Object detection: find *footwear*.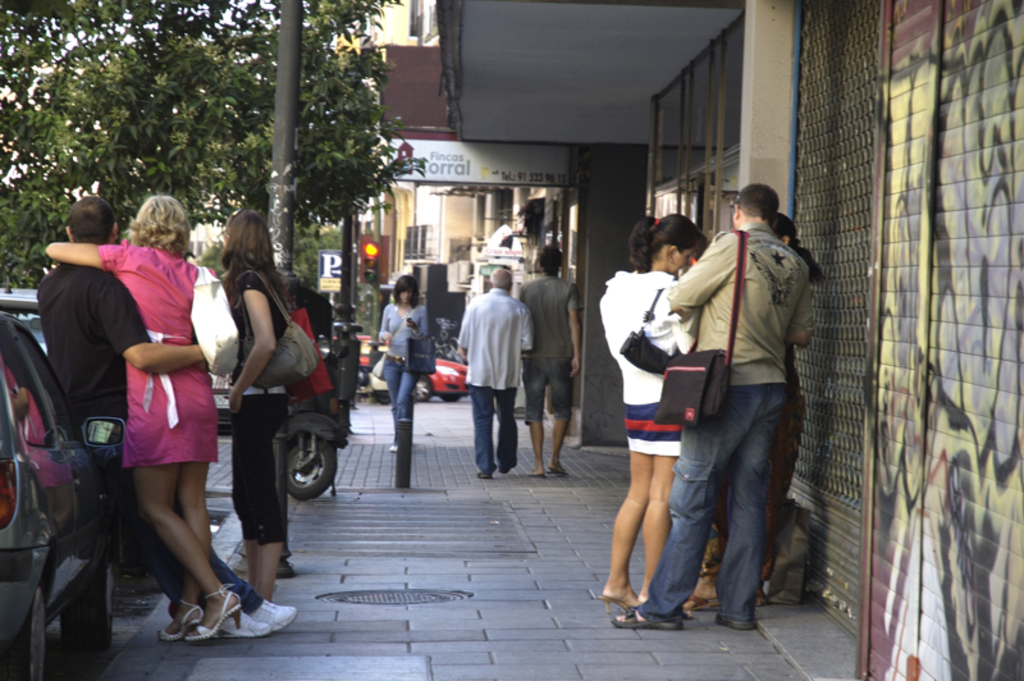
locate(242, 593, 296, 629).
